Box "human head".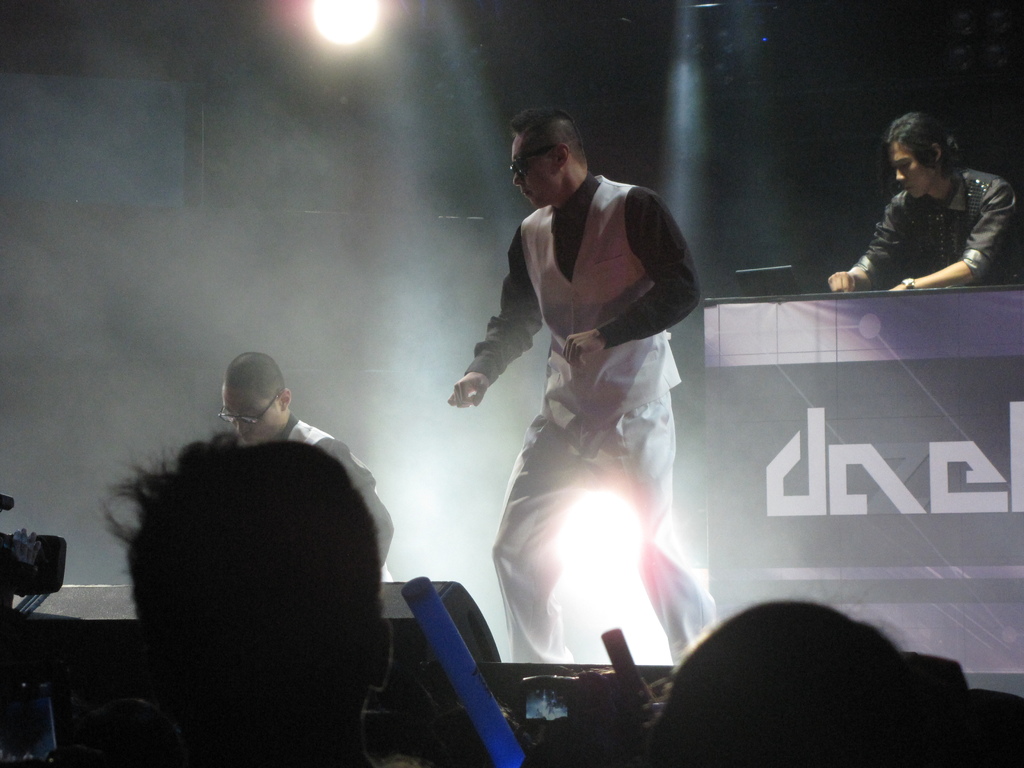
rect(125, 440, 403, 742).
